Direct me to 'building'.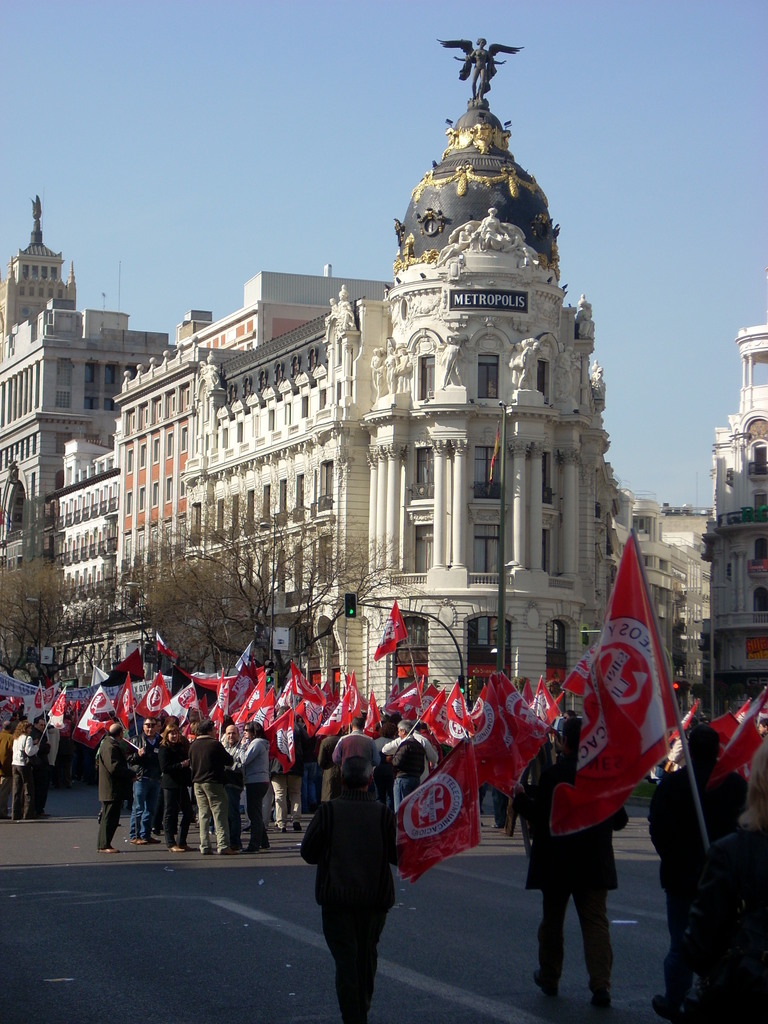
Direction: locate(700, 321, 767, 741).
